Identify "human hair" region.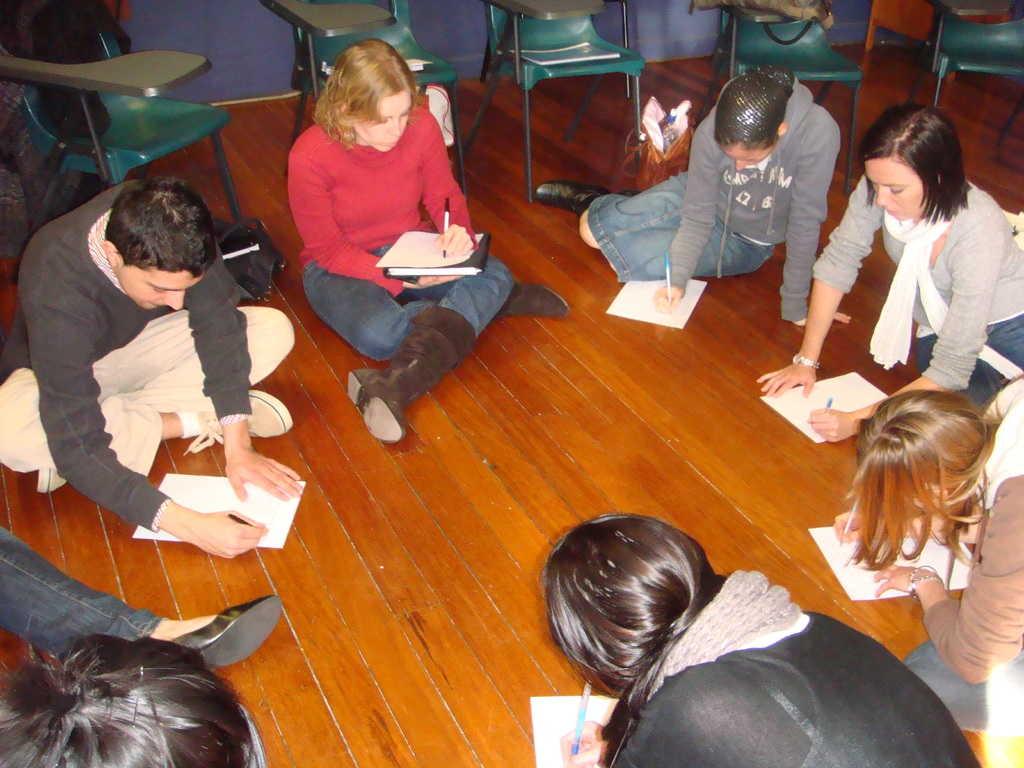
Region: bbox(104, 173, 220, 285).
